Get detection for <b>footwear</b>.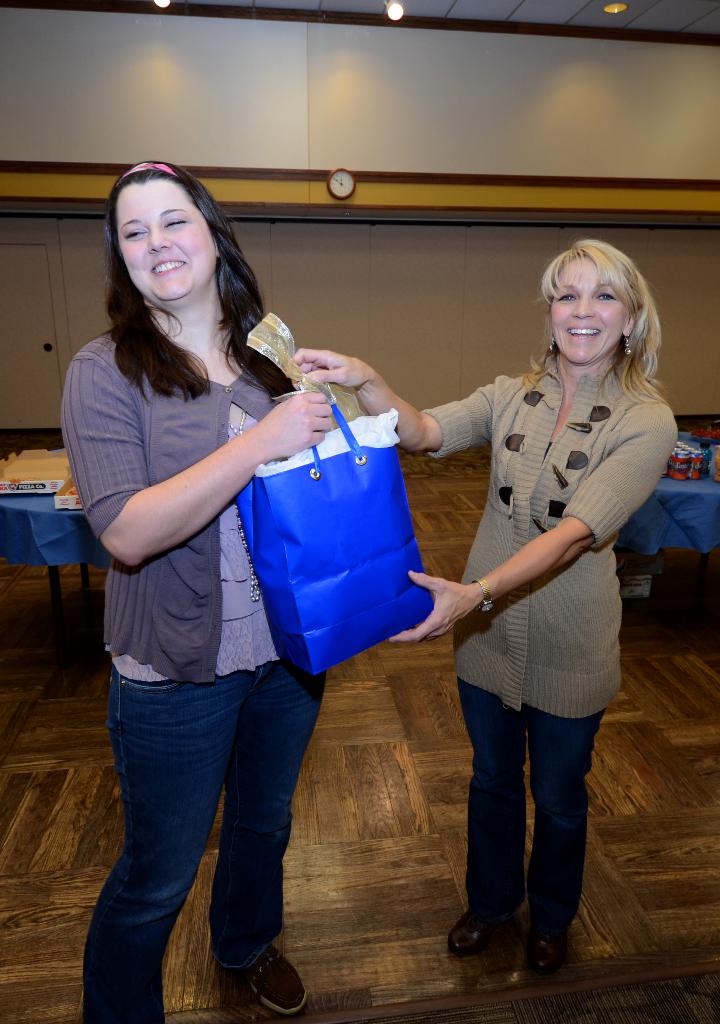
Detection: bbox=(445, 910, 519, 952).
